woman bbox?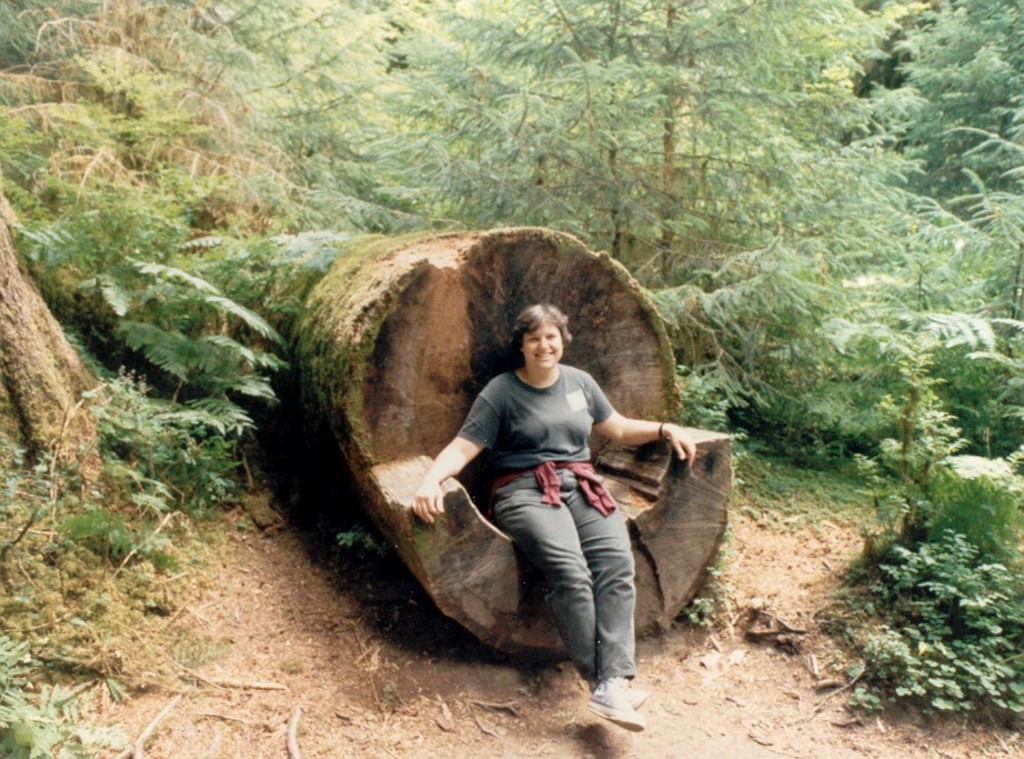
left=365, top=243, right=675, bottom=679
